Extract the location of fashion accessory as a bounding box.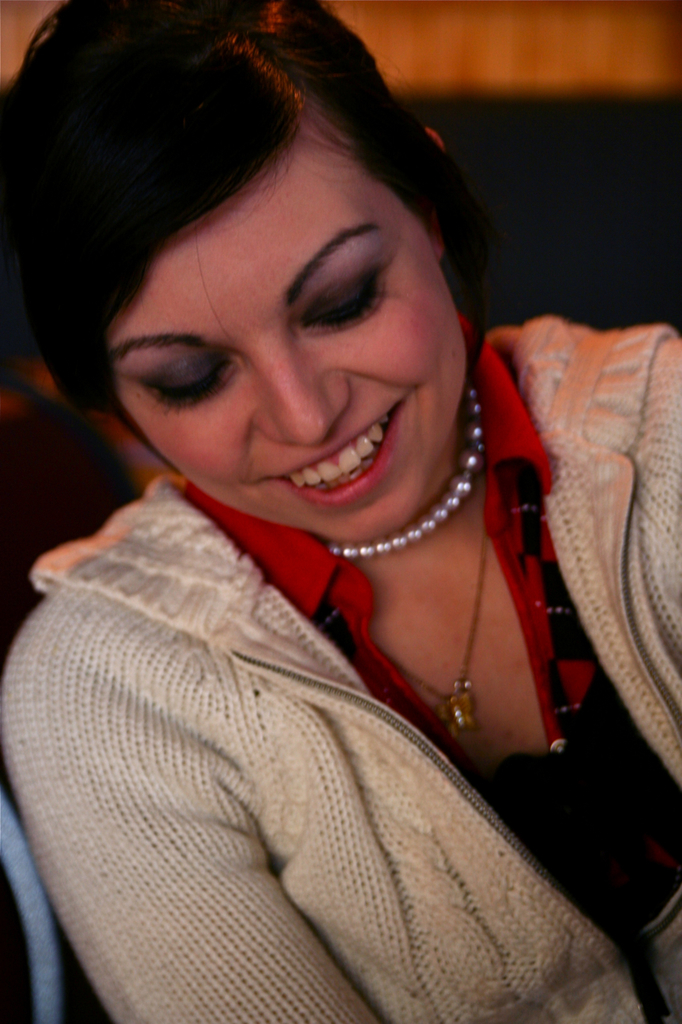
rect(381, 533, 488, 735).
